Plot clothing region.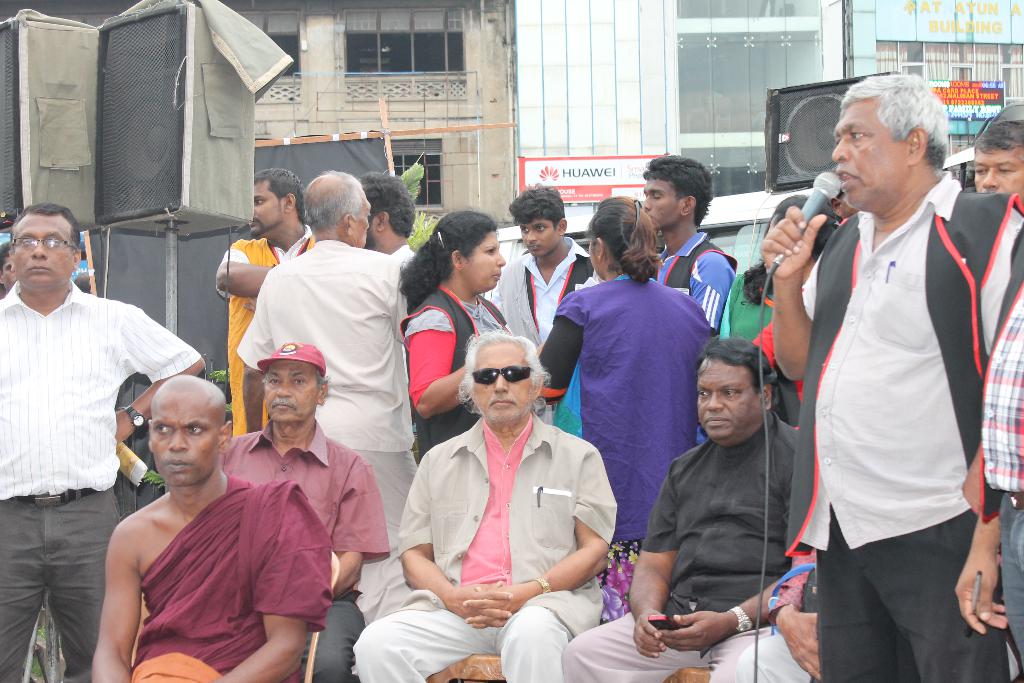
Plotted at crop(712, 274, 786, 393).
